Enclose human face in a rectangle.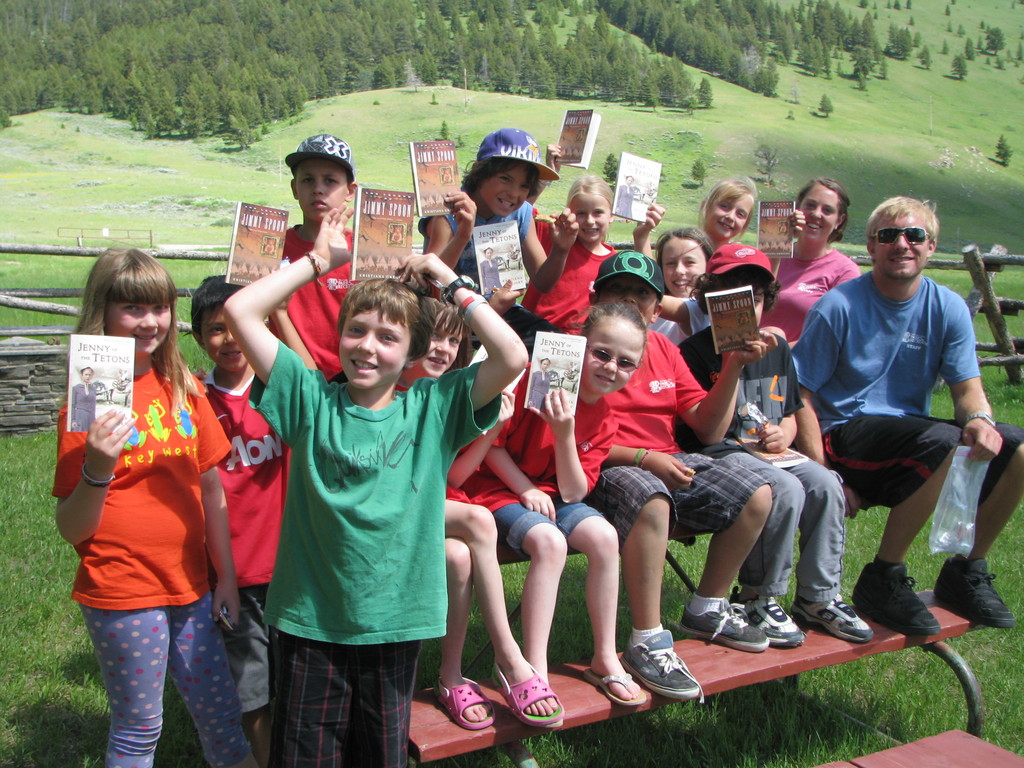
Rect(484, 248, 491, 259).
